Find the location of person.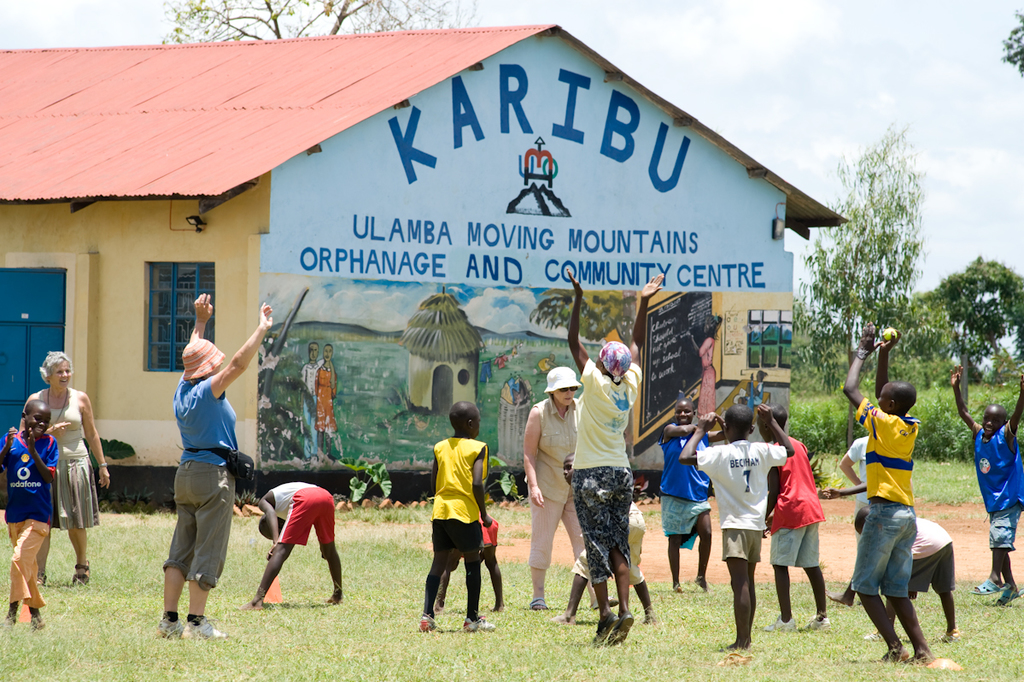
Location: left=242, top=479, right=345, bottom=614.
